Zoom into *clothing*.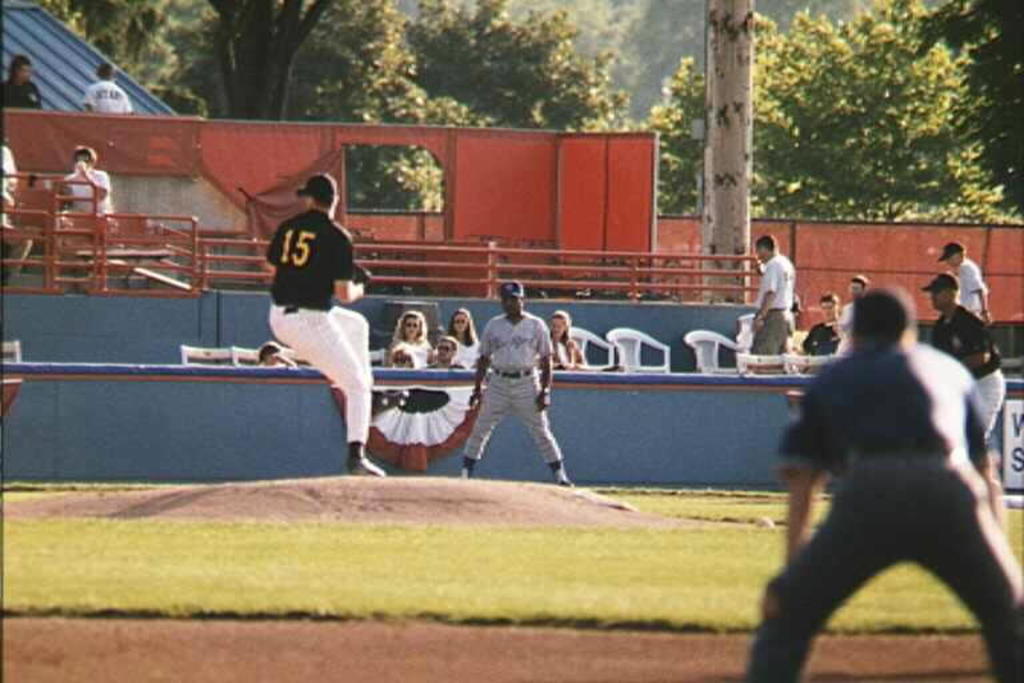
Zoom target: [747, 259, 792, 354].
